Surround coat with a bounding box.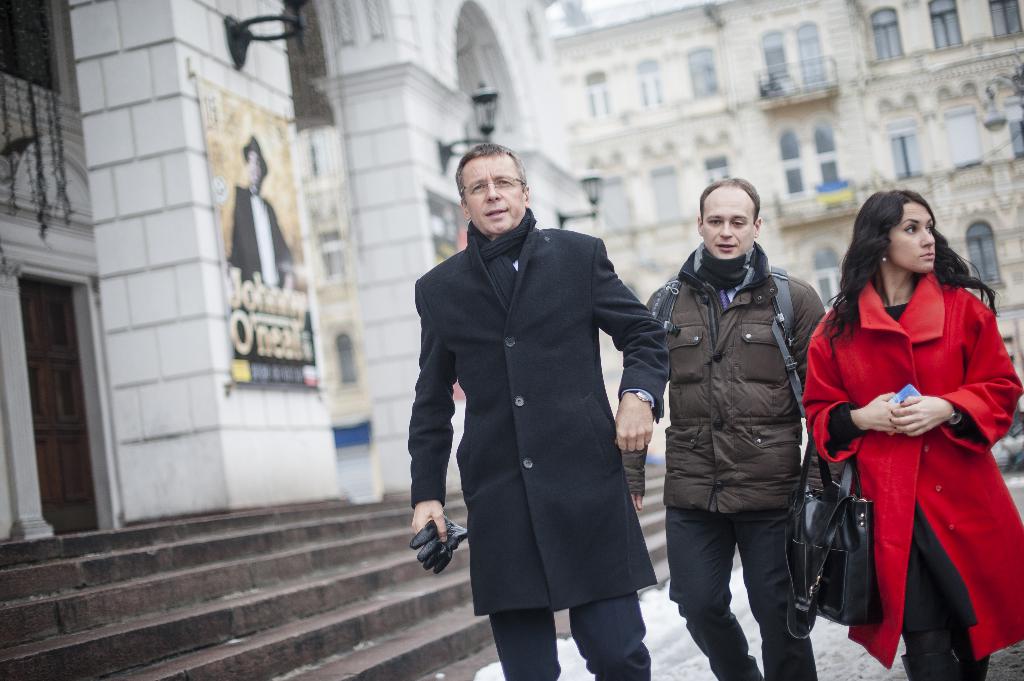
locate(403, 209, 677, 615).
